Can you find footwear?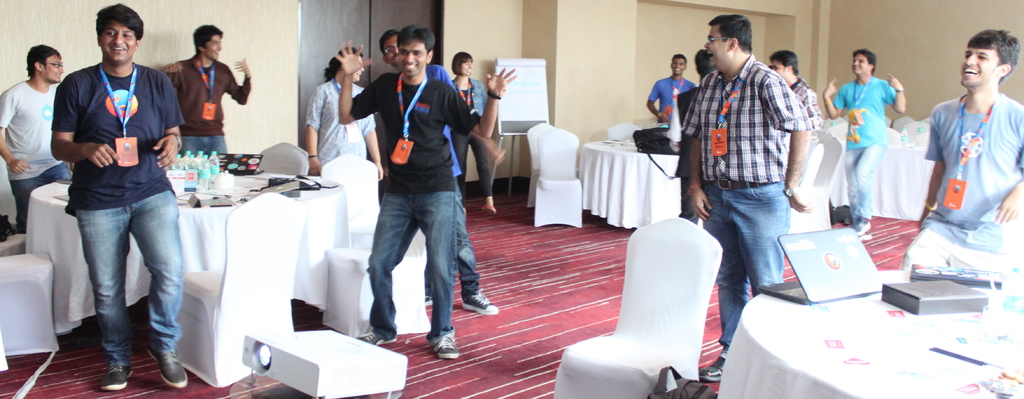
Yes, bounding box: [left=699, top=354, right=728, bottom=382].
